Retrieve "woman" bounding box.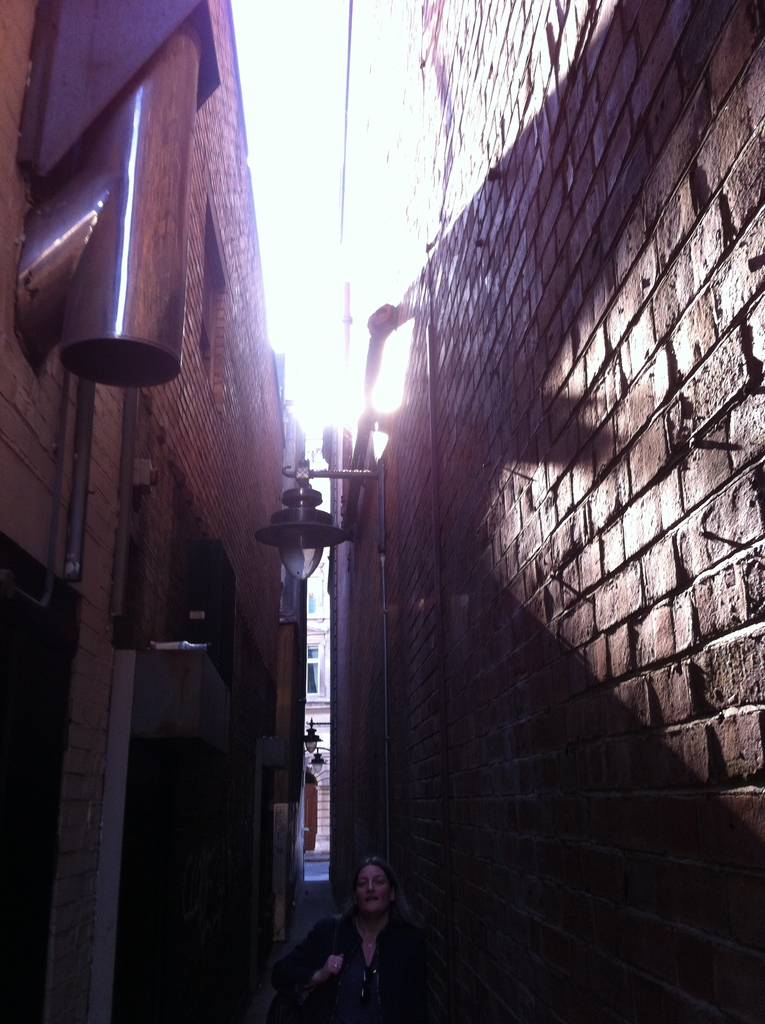
Bounding box: left=284, top=851, right=428, bottom=1013.
